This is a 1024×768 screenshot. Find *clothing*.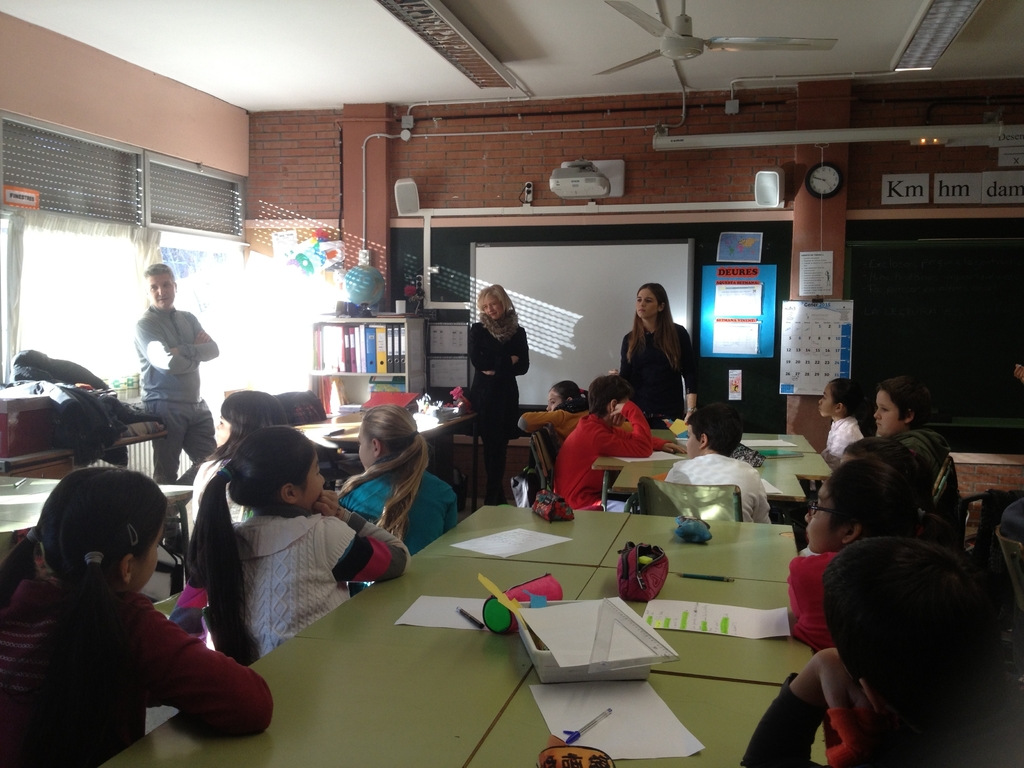
Bounding box: (522, 411, 586, 441).
